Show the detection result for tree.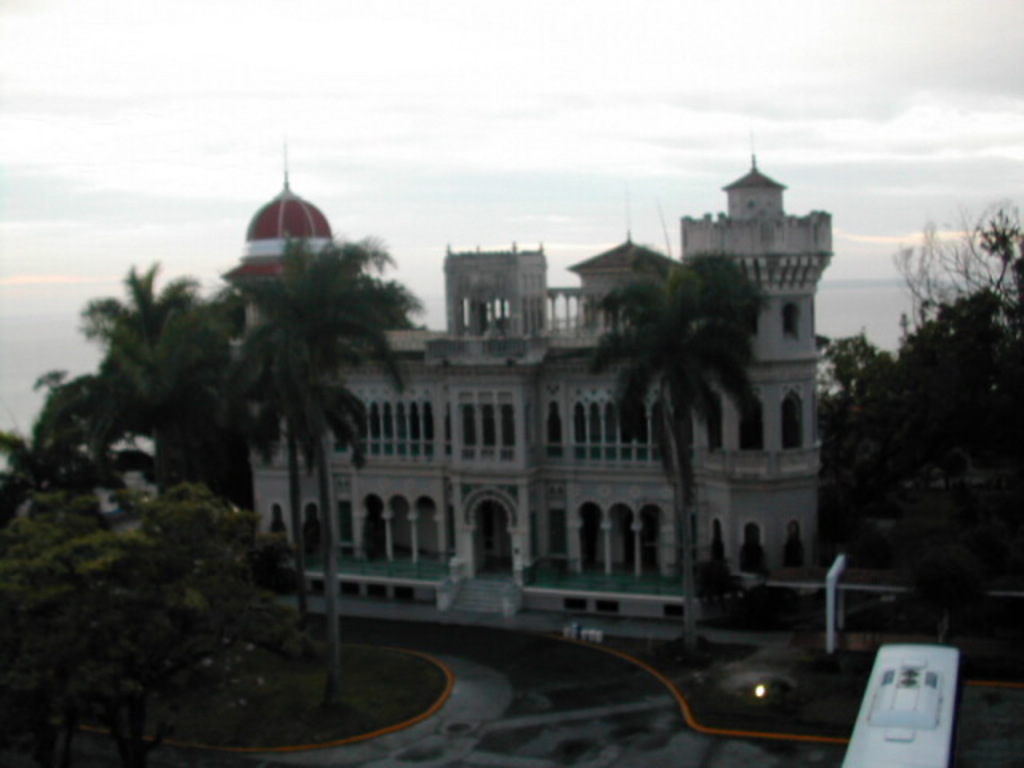
Rect(590, 266, 749, 672).
